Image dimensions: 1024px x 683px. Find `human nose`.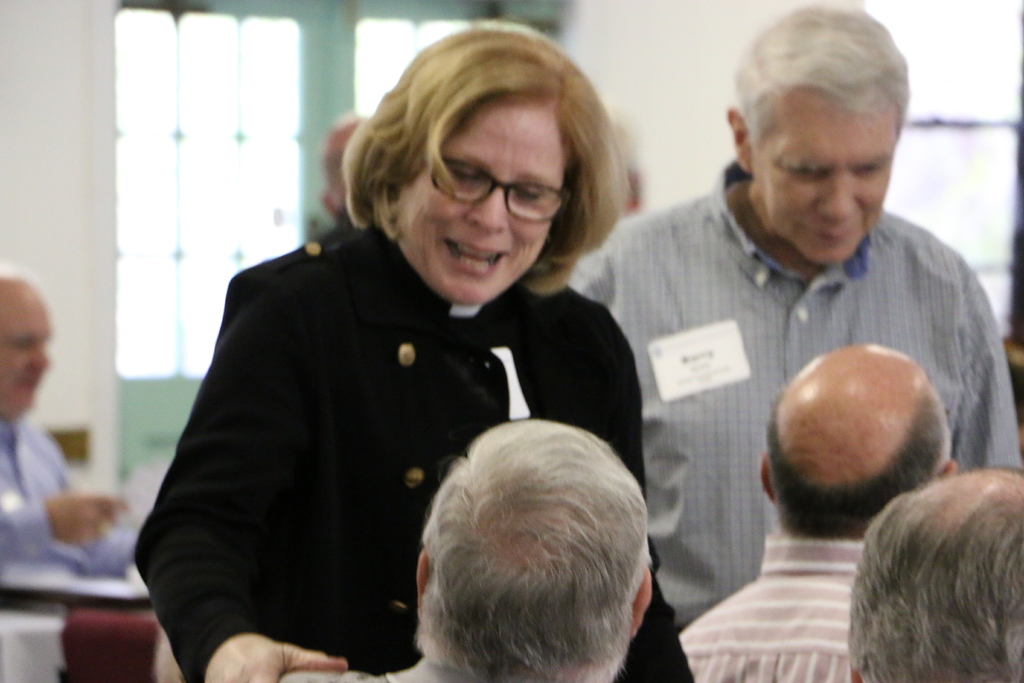
{"left": 819, "top": 185, "right": 852, "bottom": 223}.
